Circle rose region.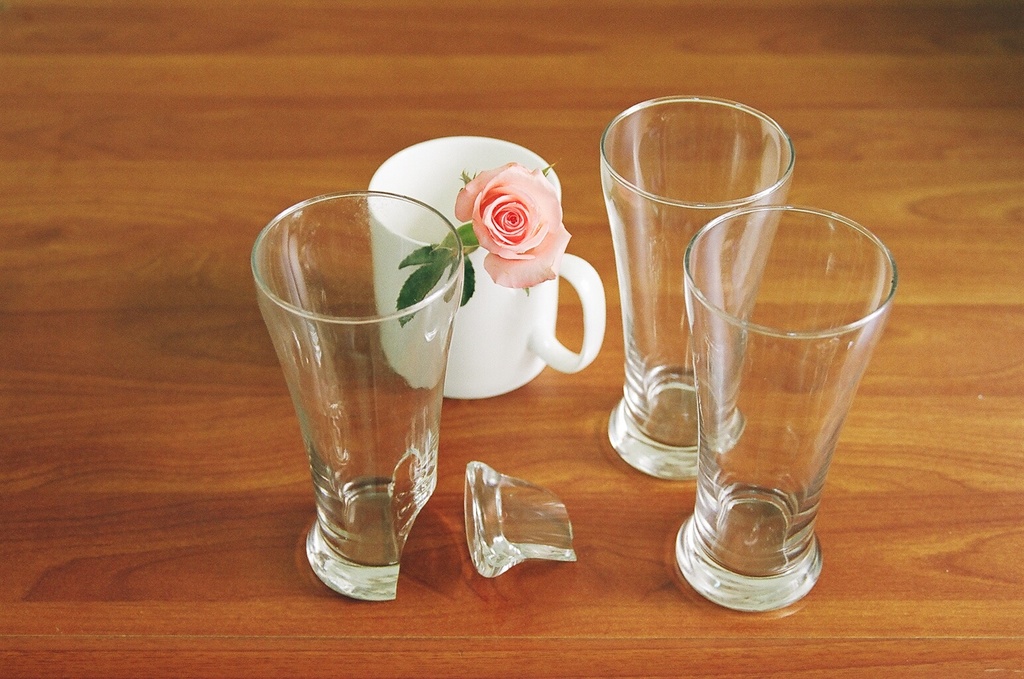
Region: locate(451, 158, 570, 287).
